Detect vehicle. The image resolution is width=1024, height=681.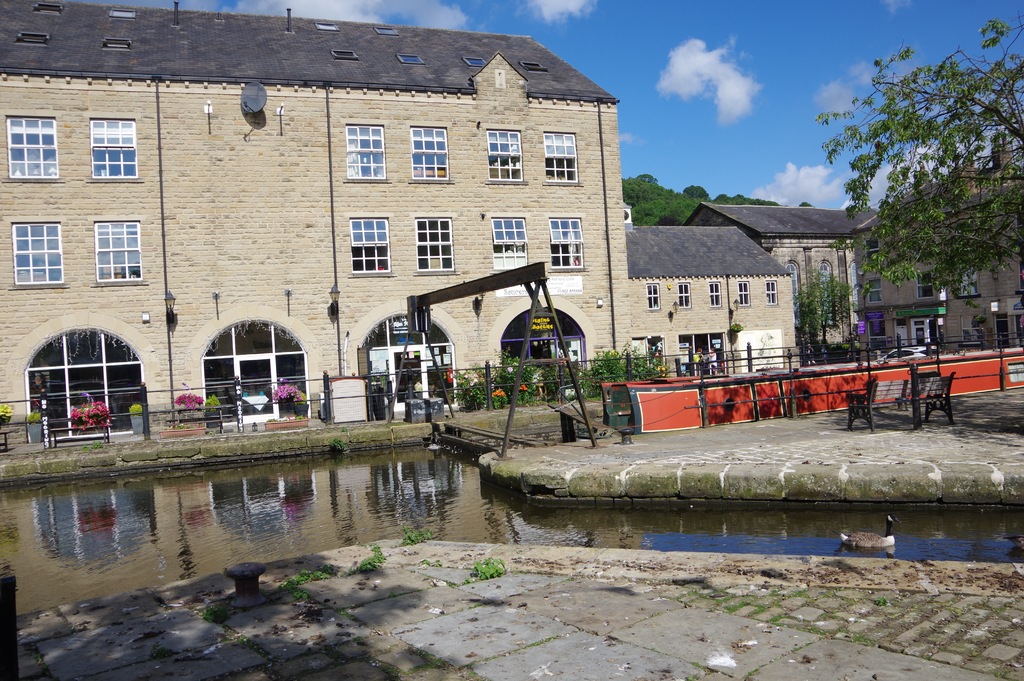
{"left": 880, "top": 341, "right": 945, "bottom": 366}.
